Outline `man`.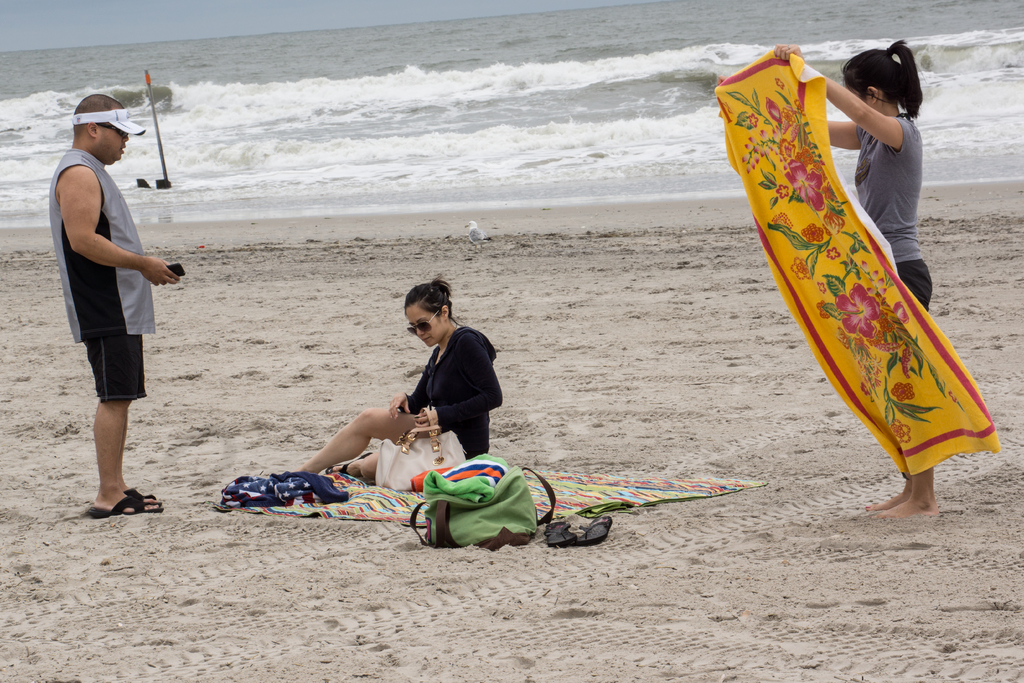
Outline: select_region(44, 89, 181, 514).
